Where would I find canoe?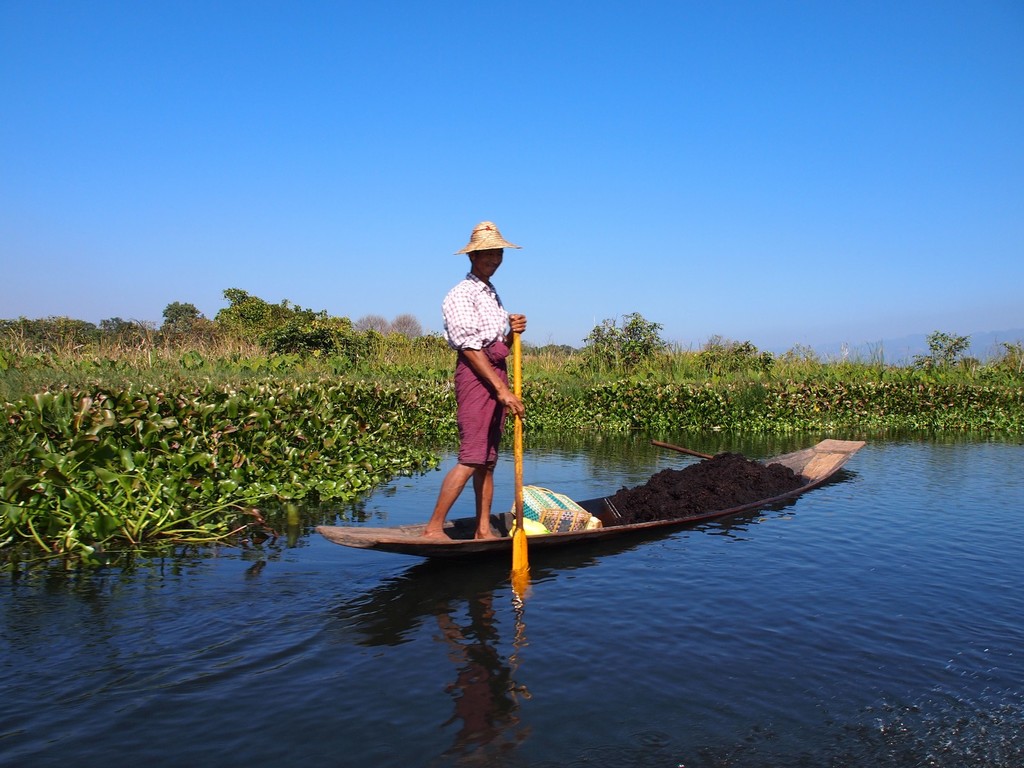
At <bbox>328, 441, 771, 599</bbox>.
